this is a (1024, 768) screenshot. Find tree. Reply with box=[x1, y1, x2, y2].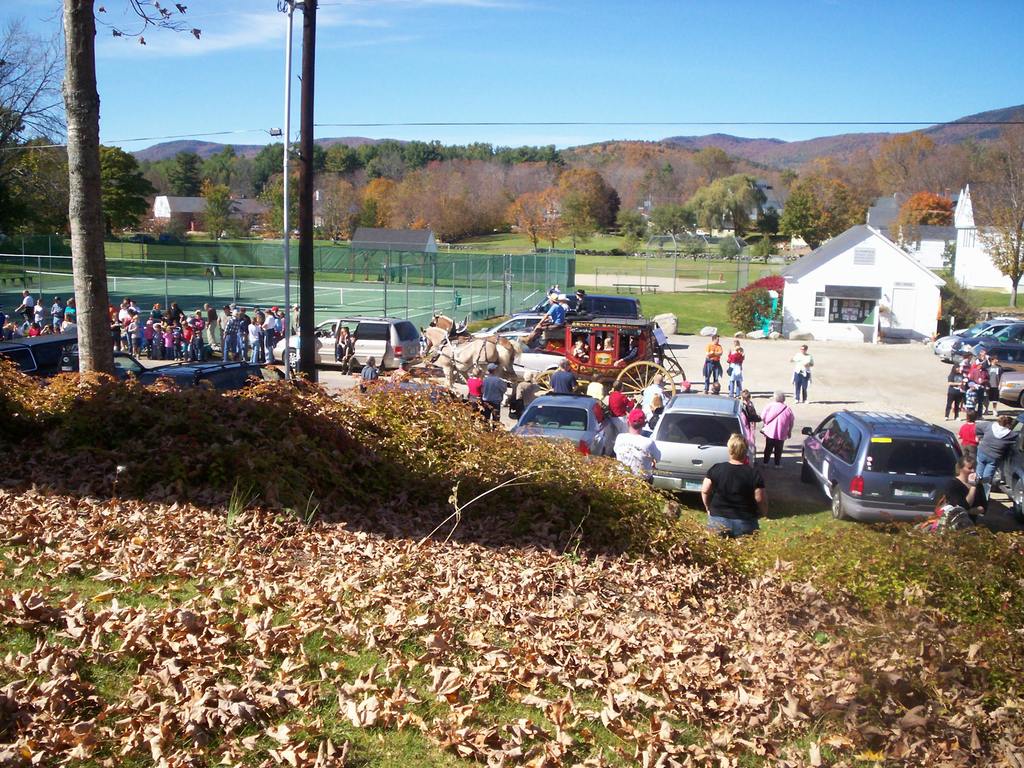
box=[969, 188, 1023, 307].
